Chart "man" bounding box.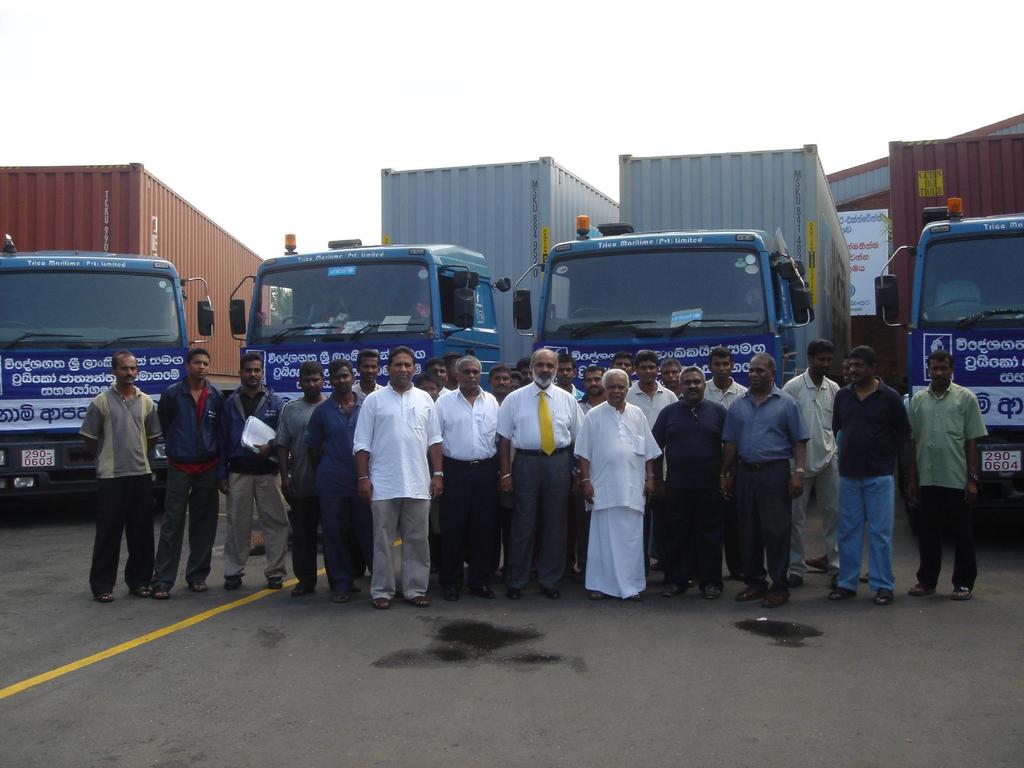
Charted: rect(351, 342, 451, 605).
